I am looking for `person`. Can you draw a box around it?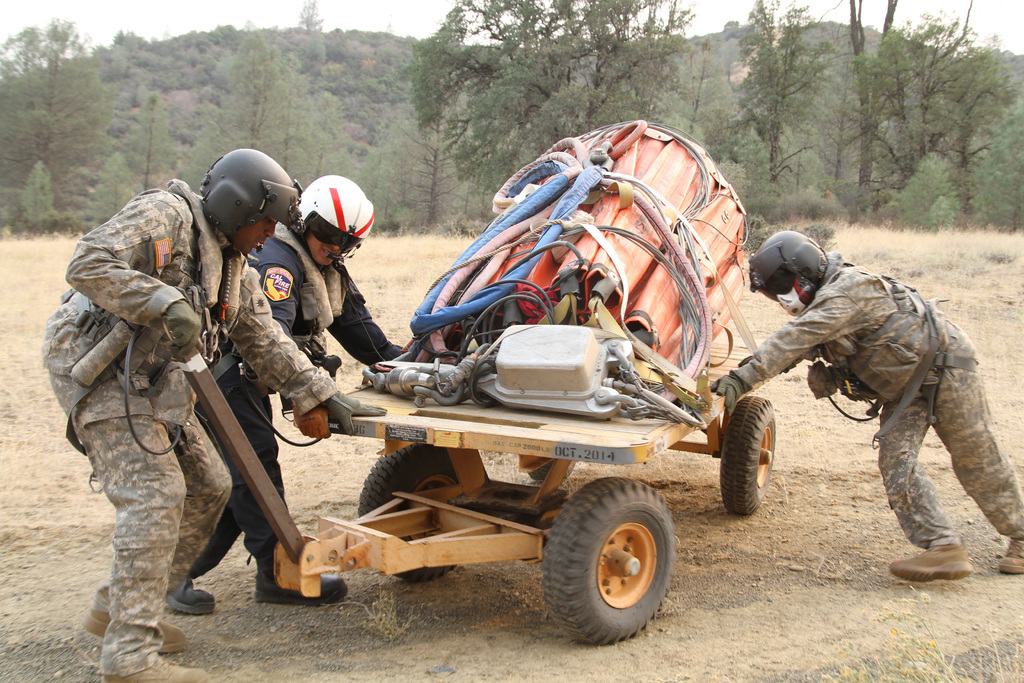
Sure, the bounding box is {"x1": 760, "y1": 233, "x2": 993, "y2": 604}.
